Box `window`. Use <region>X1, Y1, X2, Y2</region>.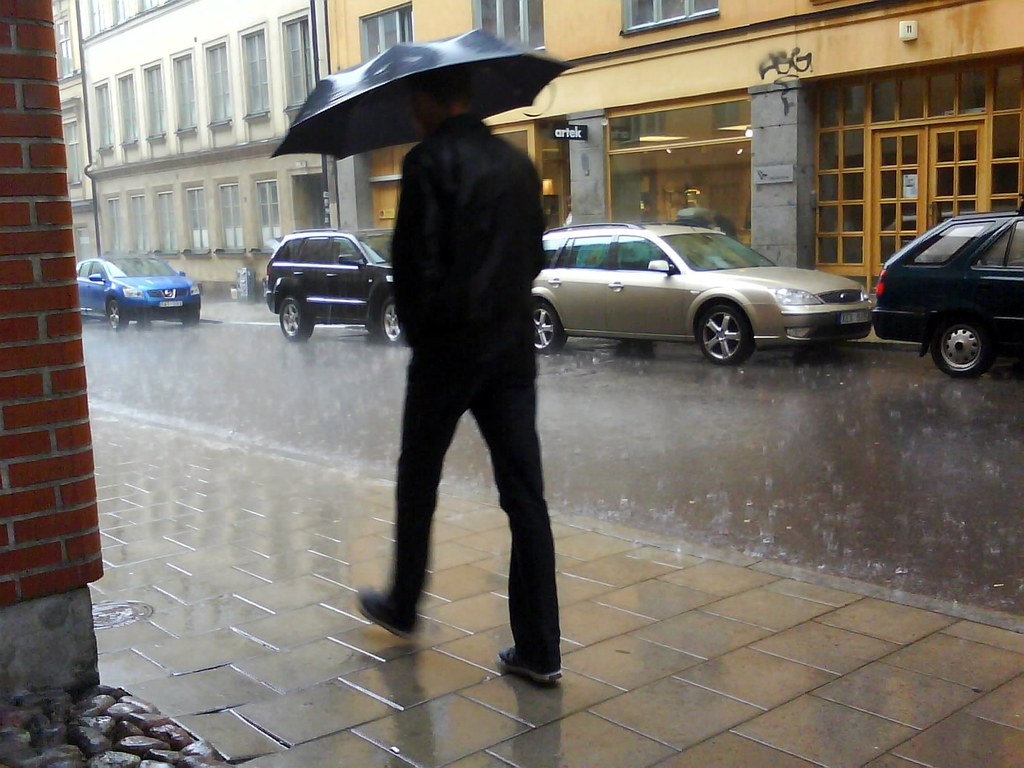
<region>164, 0, 174, 4</region>.
